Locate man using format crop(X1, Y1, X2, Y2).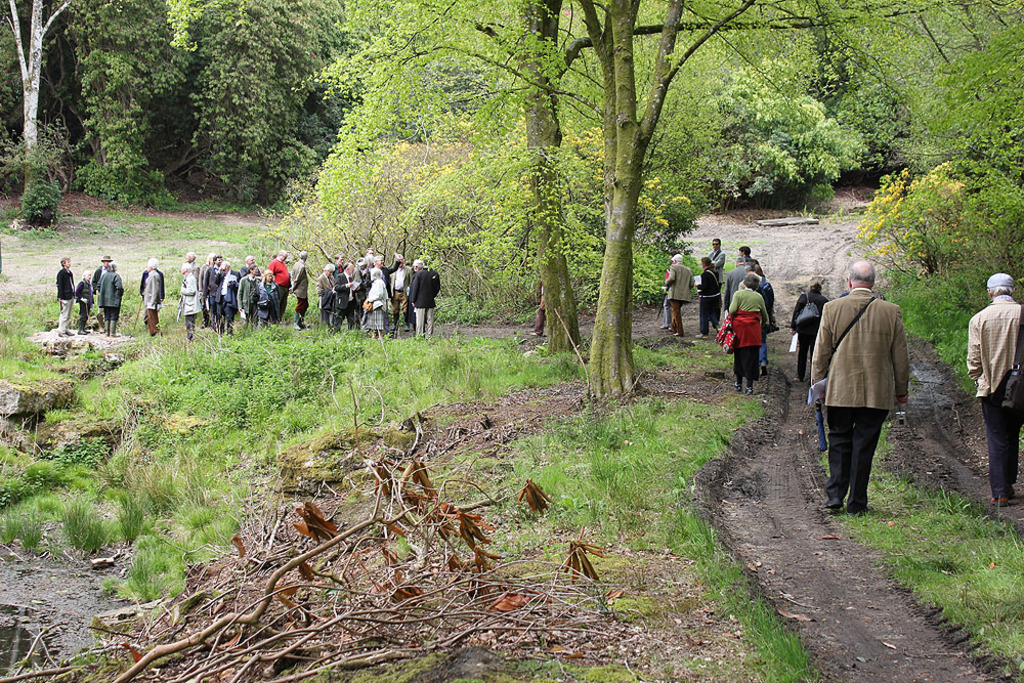
crop(965, 274, 1023, 507).
